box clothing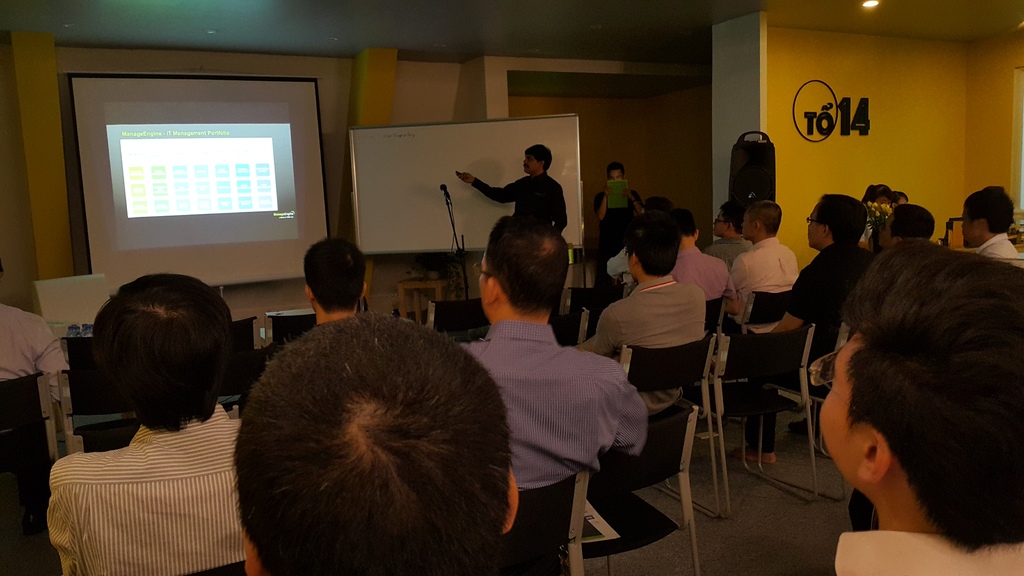
672, 244, 740, 312
